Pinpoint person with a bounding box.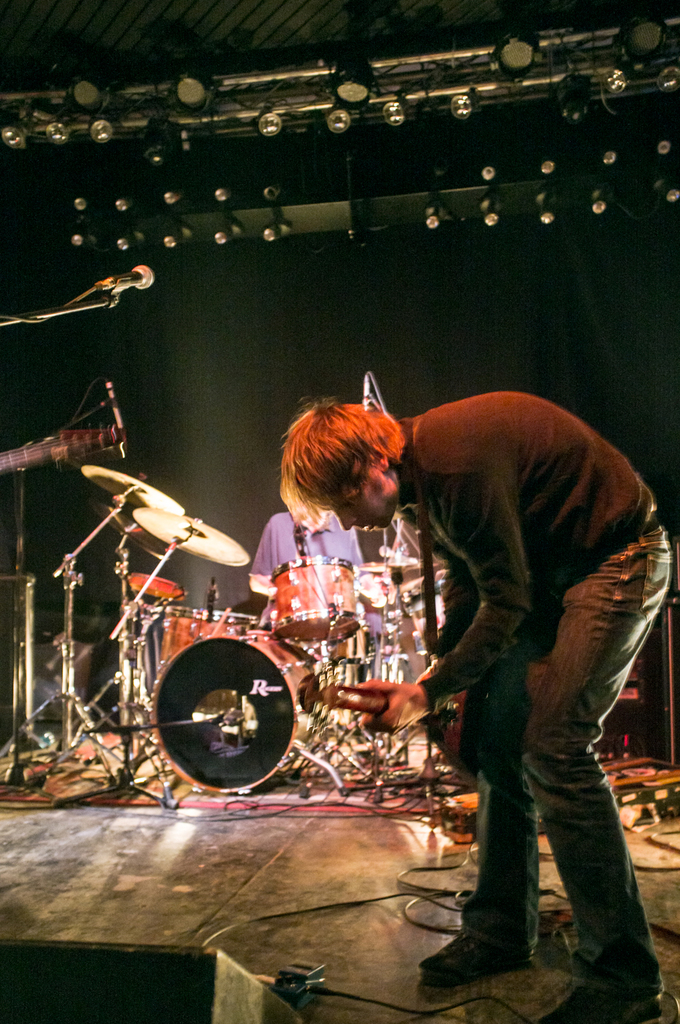
{"x1": 244, "y1": 502, "x2": 382, "y2": 683}.
